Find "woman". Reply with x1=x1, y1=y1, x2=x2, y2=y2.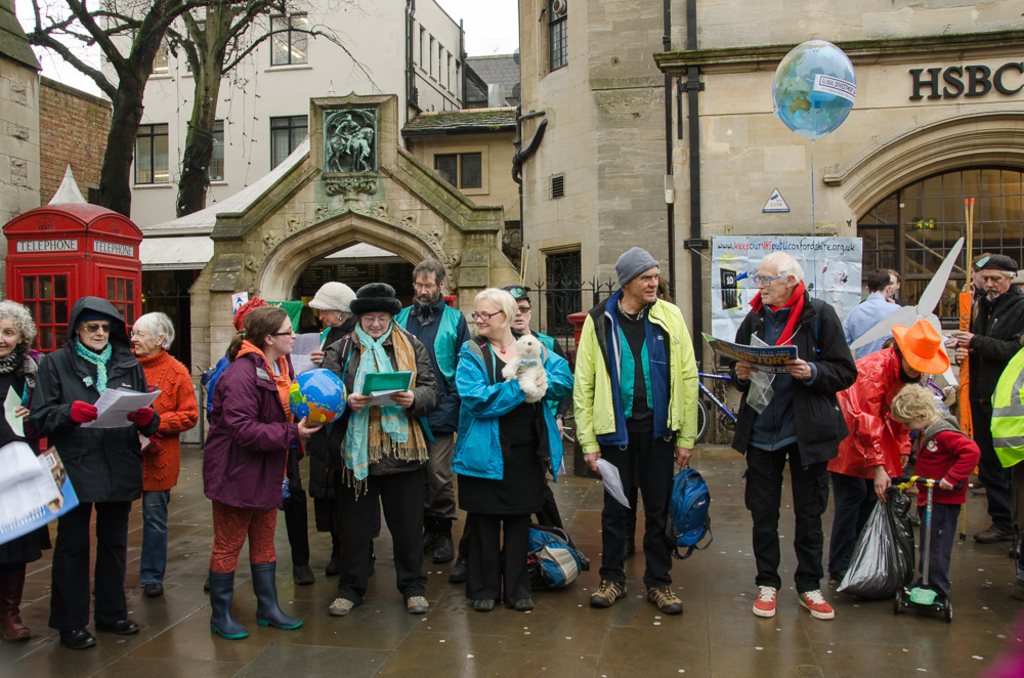
x1=127, y1=311, x2=200, y2=598.
